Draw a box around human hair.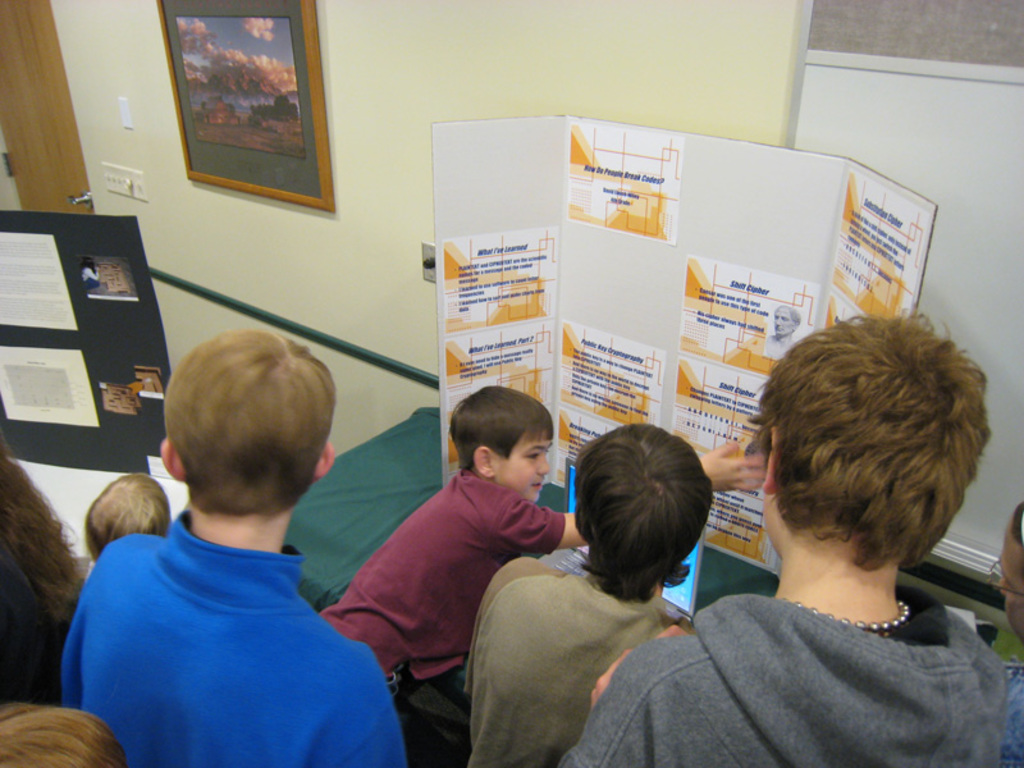
Rect(749, 298, 973, 630).
